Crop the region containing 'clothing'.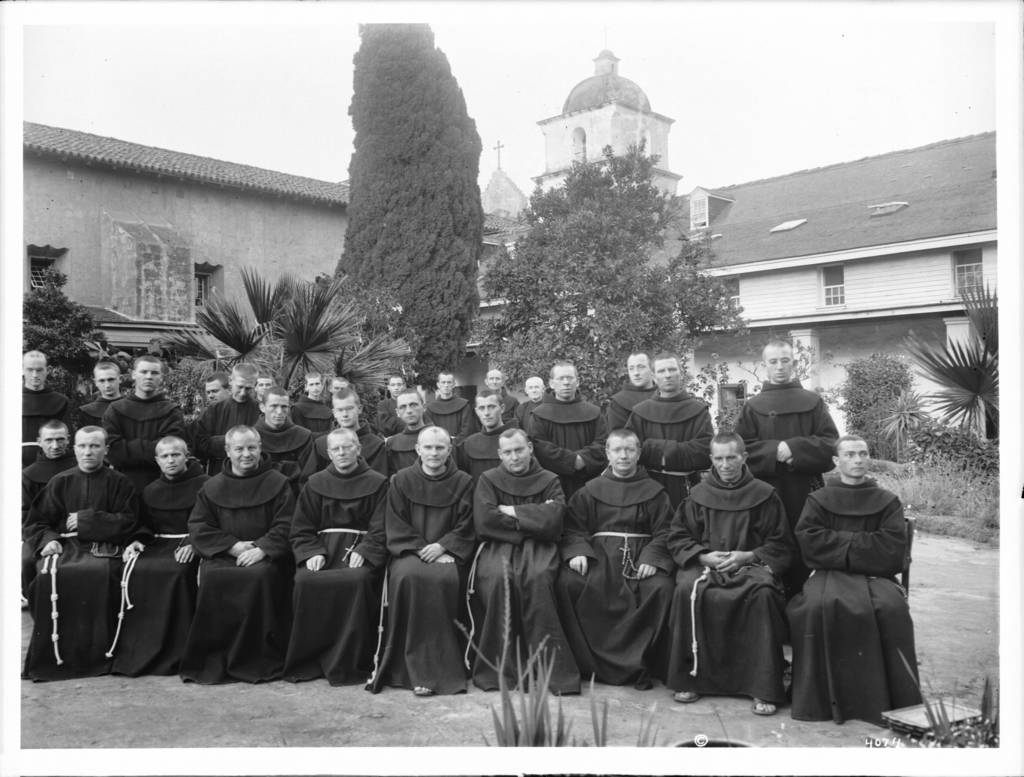
Crop region: x1=780, y1=479, x2=940, y2=721.
